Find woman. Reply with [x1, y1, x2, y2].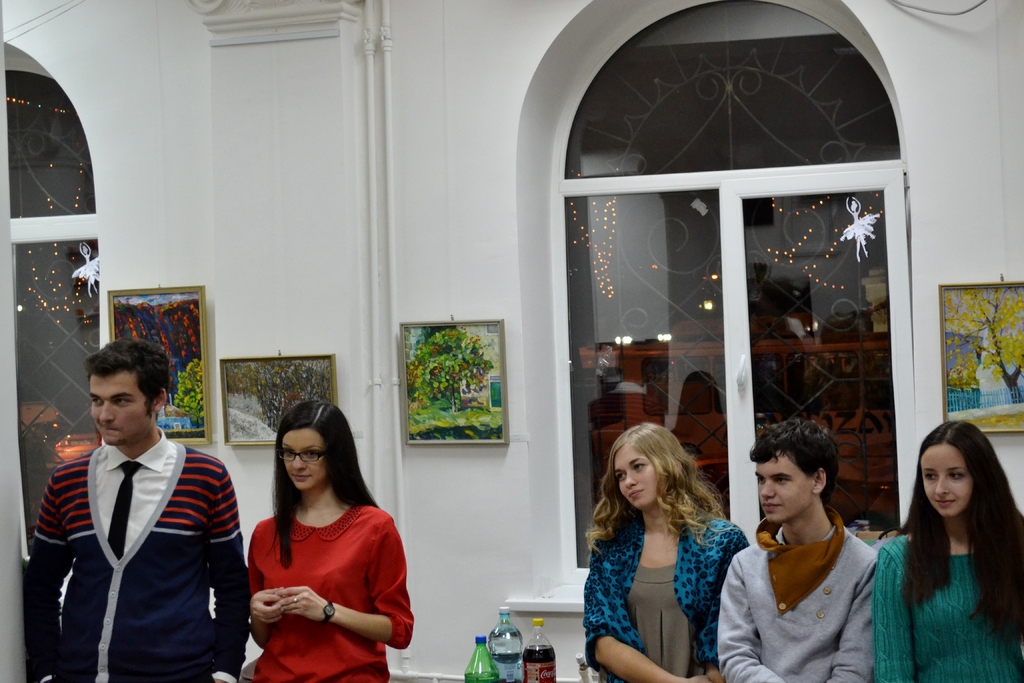
[243, 395, 414, 682].
